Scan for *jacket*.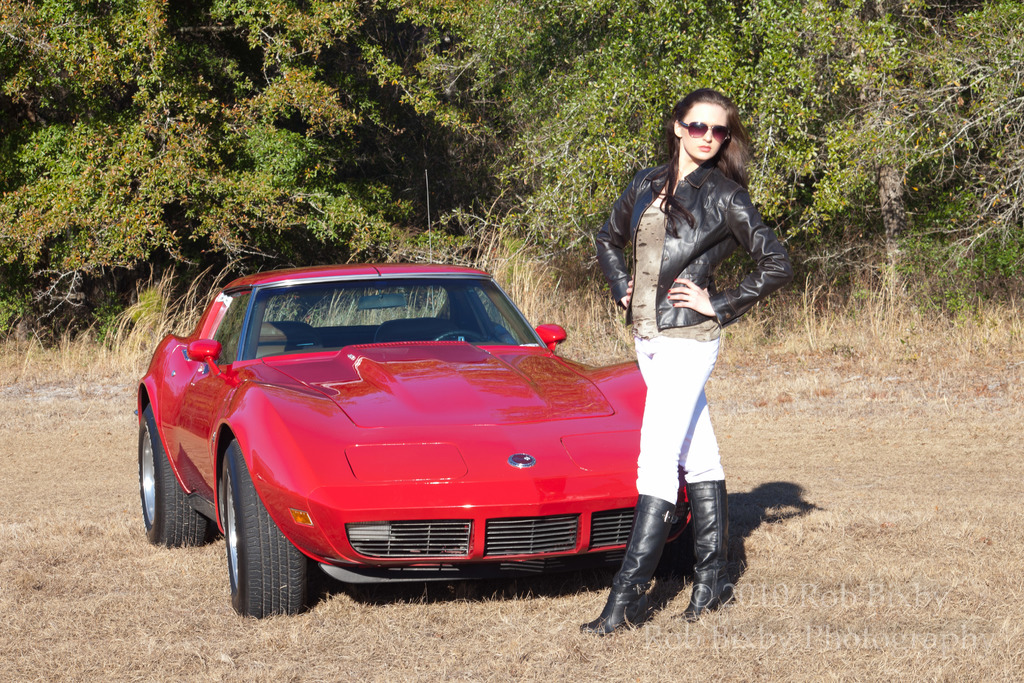
Scan result: <bbox>591, 117, 796, 336</bbox>.
